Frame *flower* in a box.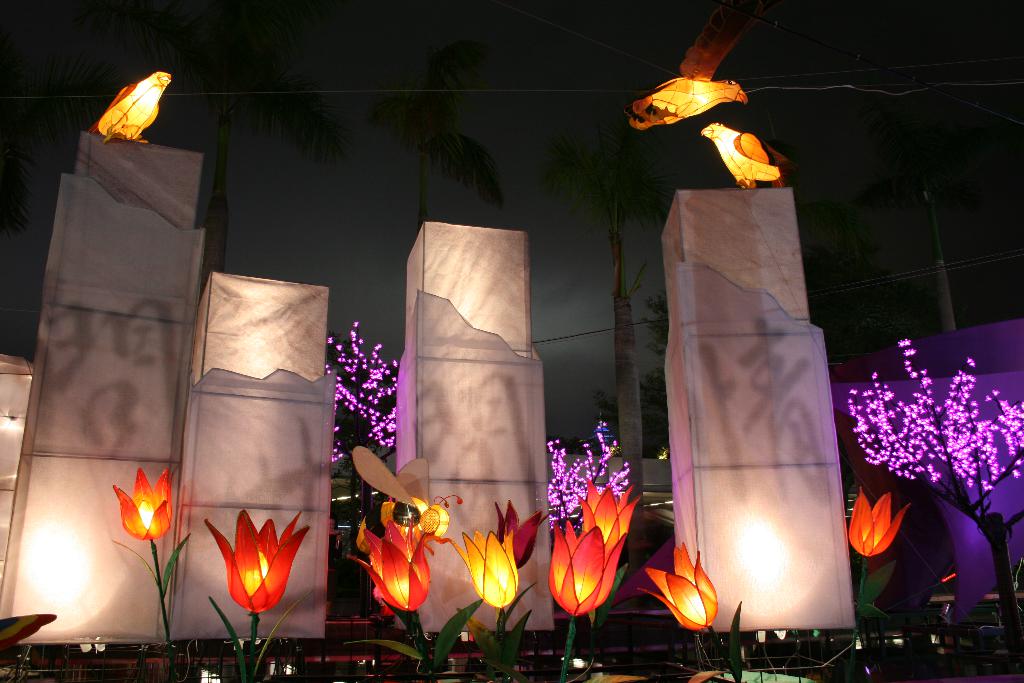
547/520/631/623.
